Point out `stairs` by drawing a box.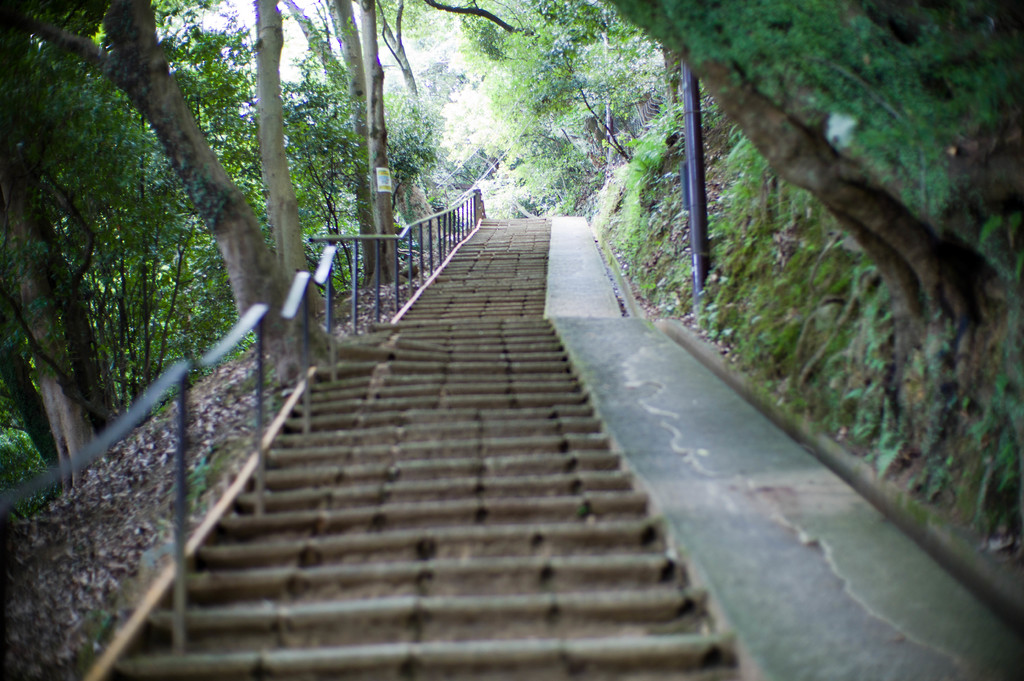
x1=107, y1=217, x2=744, y2=680.
